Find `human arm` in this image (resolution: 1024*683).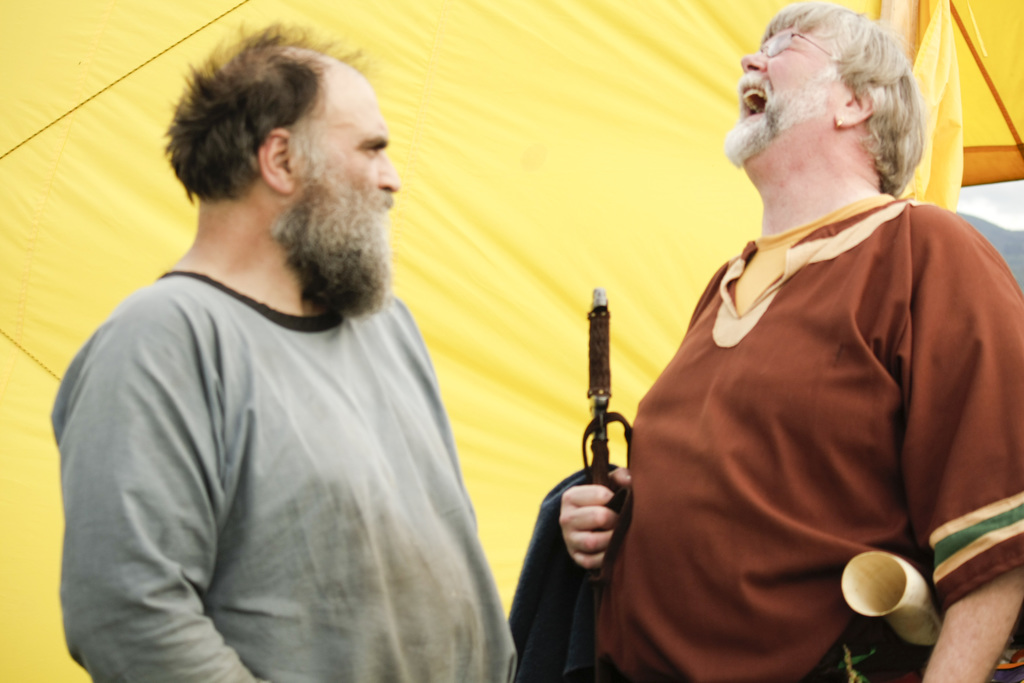
region(918, 226, 1023, 682).
